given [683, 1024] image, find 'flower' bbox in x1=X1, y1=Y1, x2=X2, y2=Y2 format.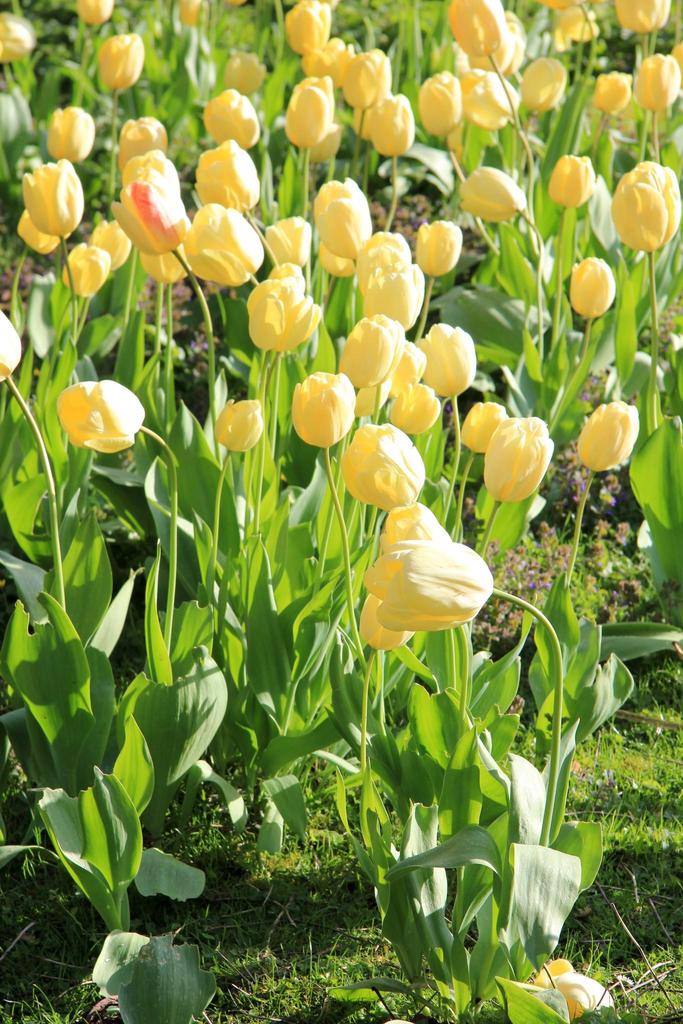
x1=458, y1=161, x2=529, y2=225.
